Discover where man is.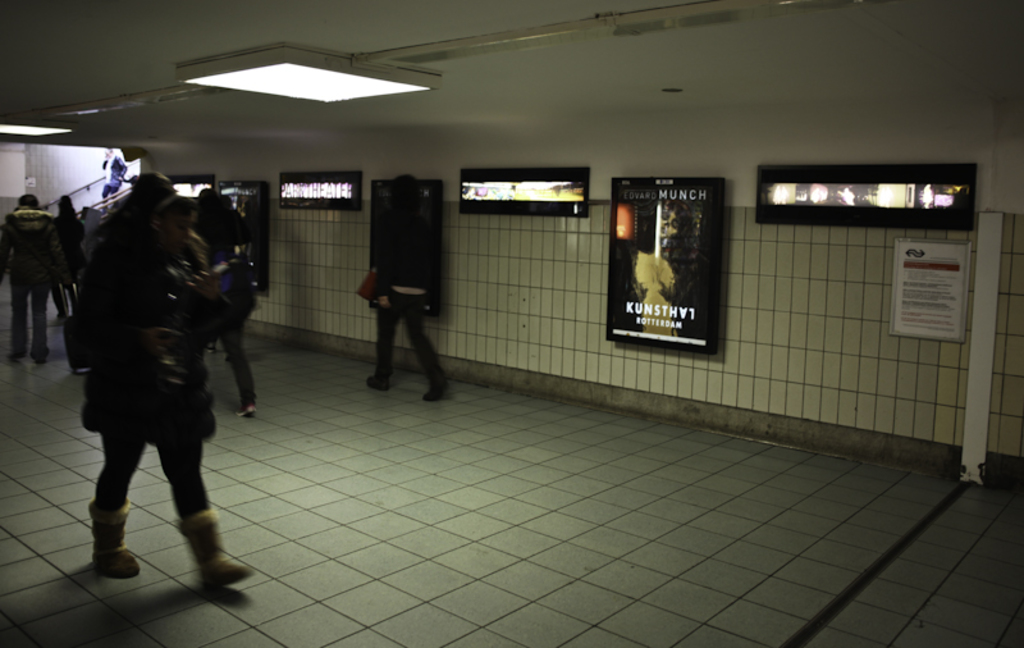
Discovered at rect(0, 193, 78, 373).
